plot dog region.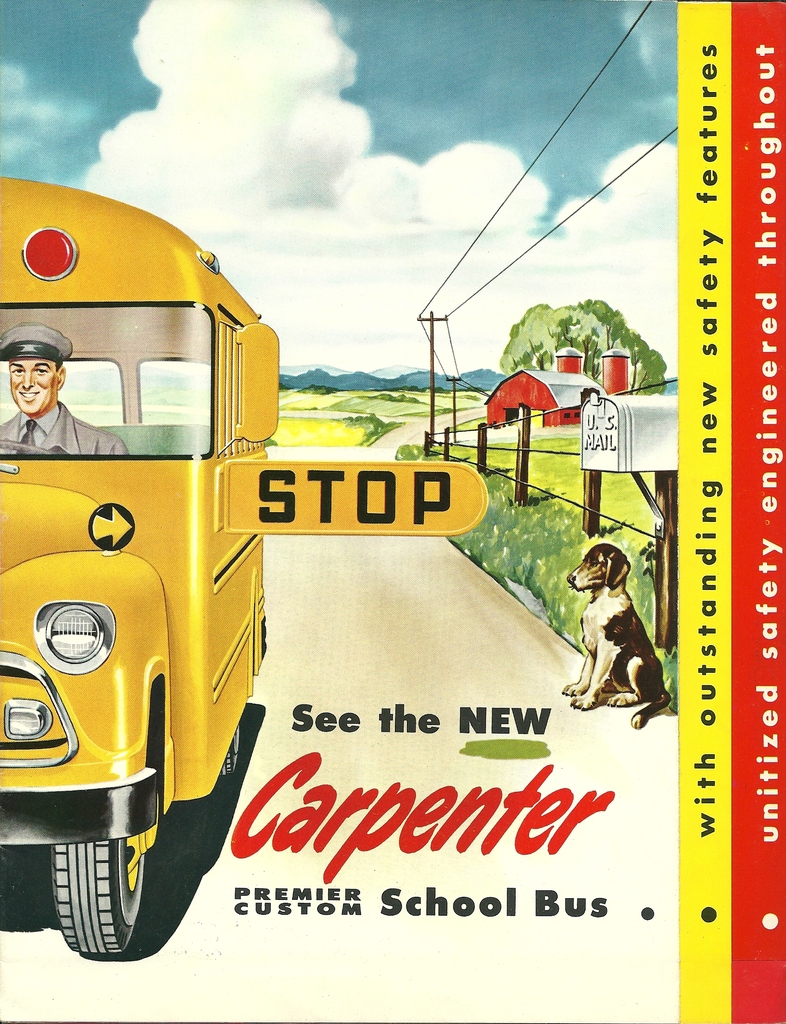
Plotted at l=561, t=540, r=664, b=730.
